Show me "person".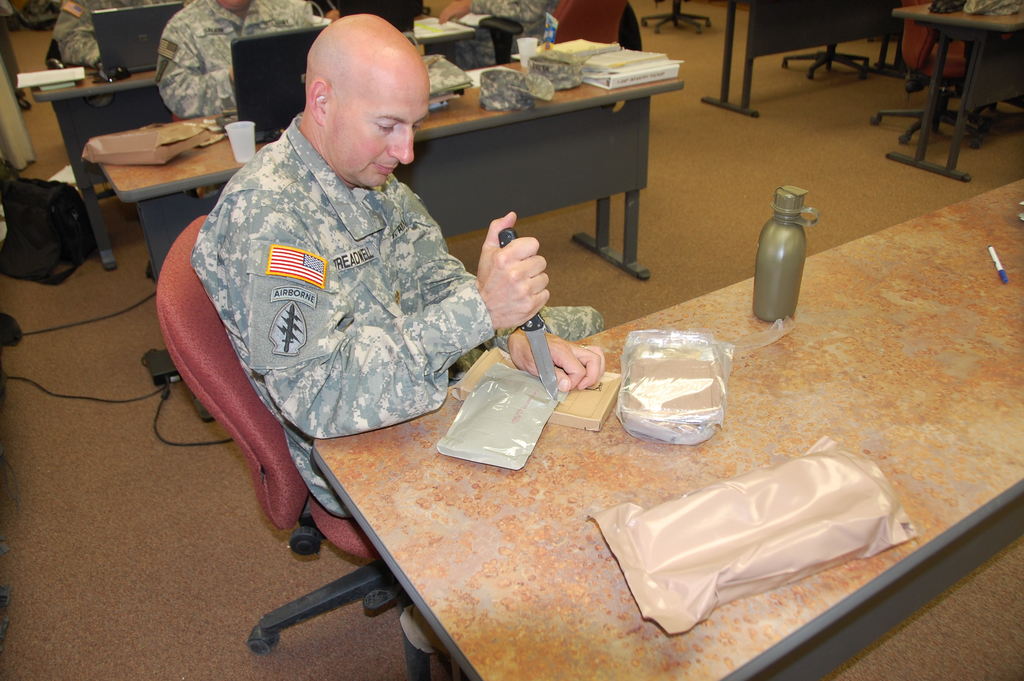
"person" is here: bbox=(206, 0, 604, 571).
